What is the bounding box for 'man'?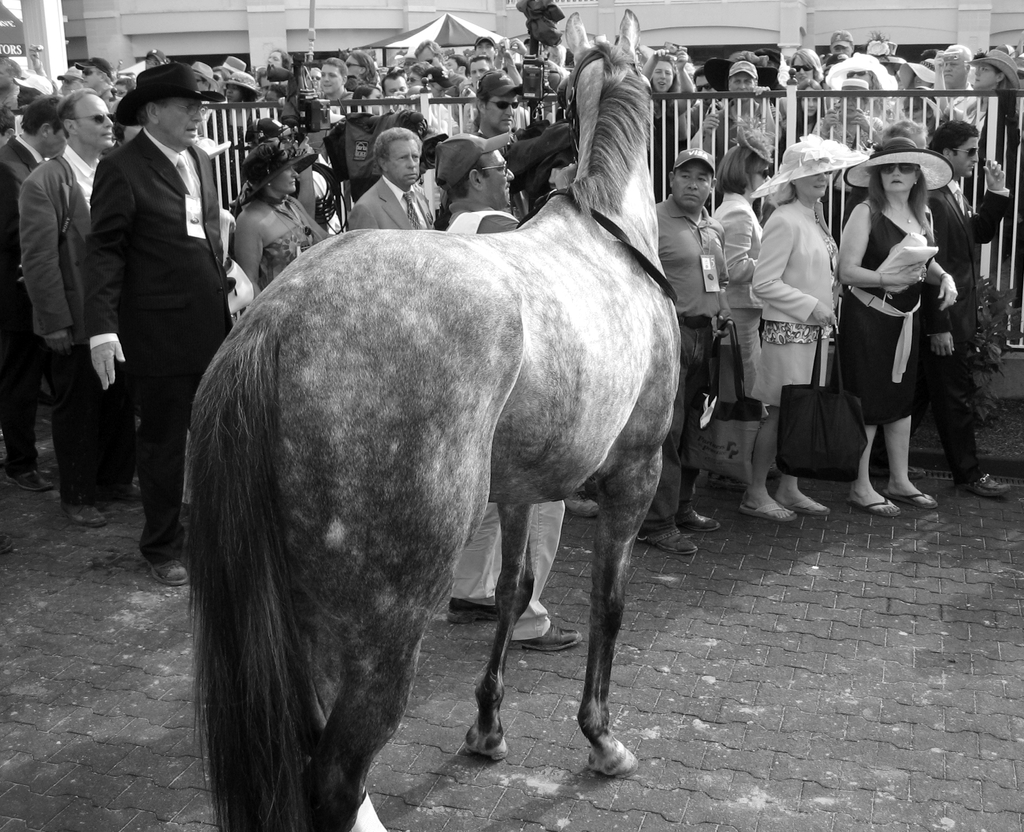
left=468, top=55, right=493, bottom=127.
